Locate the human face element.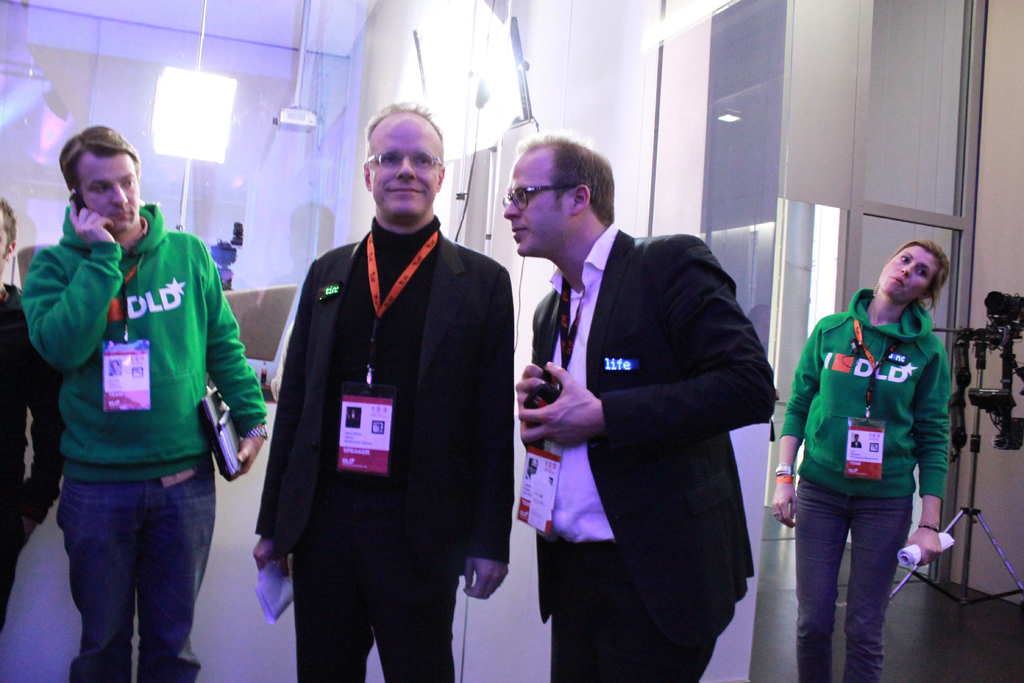
Element bbox: bbox(876, 245, 941, 300).
